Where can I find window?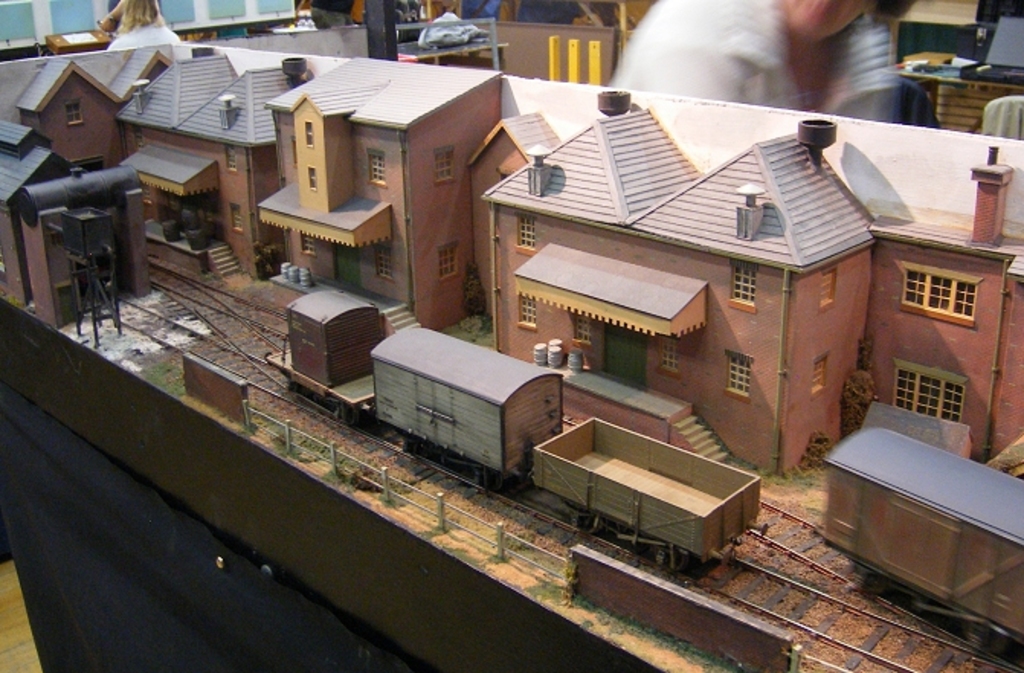
You can find it at box=[517, 296, 536, 328].
